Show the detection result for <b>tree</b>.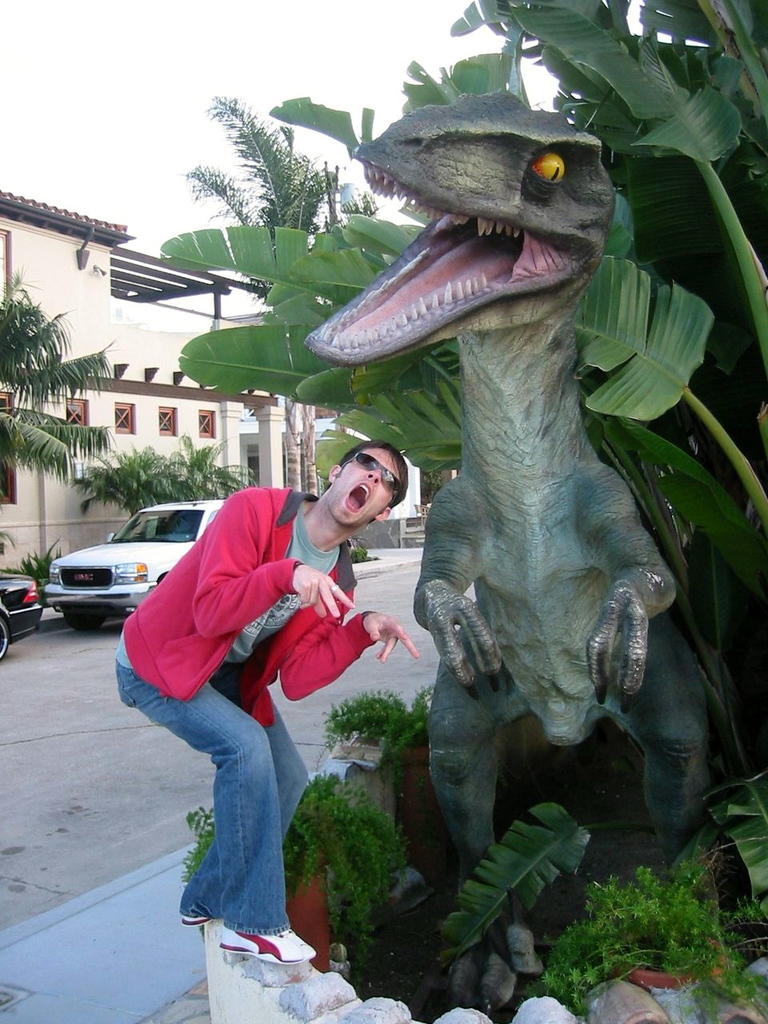
rect(177, 100, 325, 494).
